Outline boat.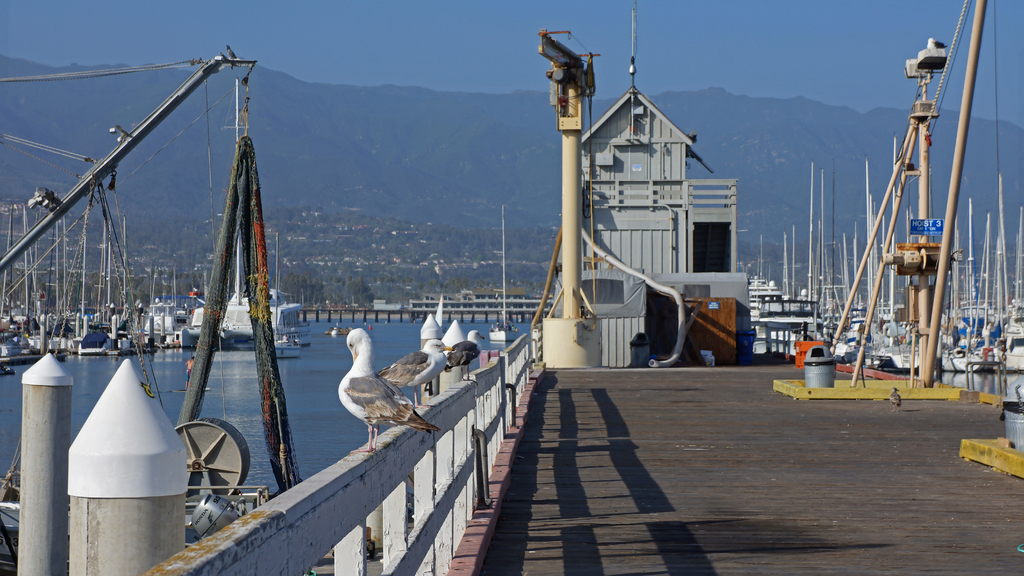
Outline: 189 228 314 349.
